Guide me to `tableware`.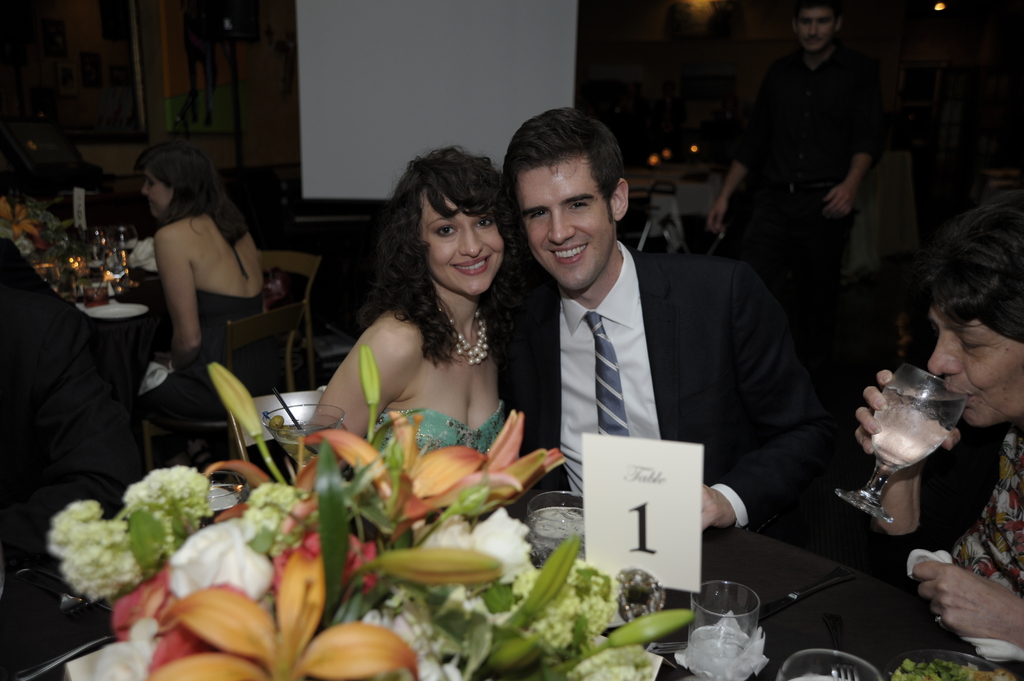
Guidance: [104, 223, 143, 277].
